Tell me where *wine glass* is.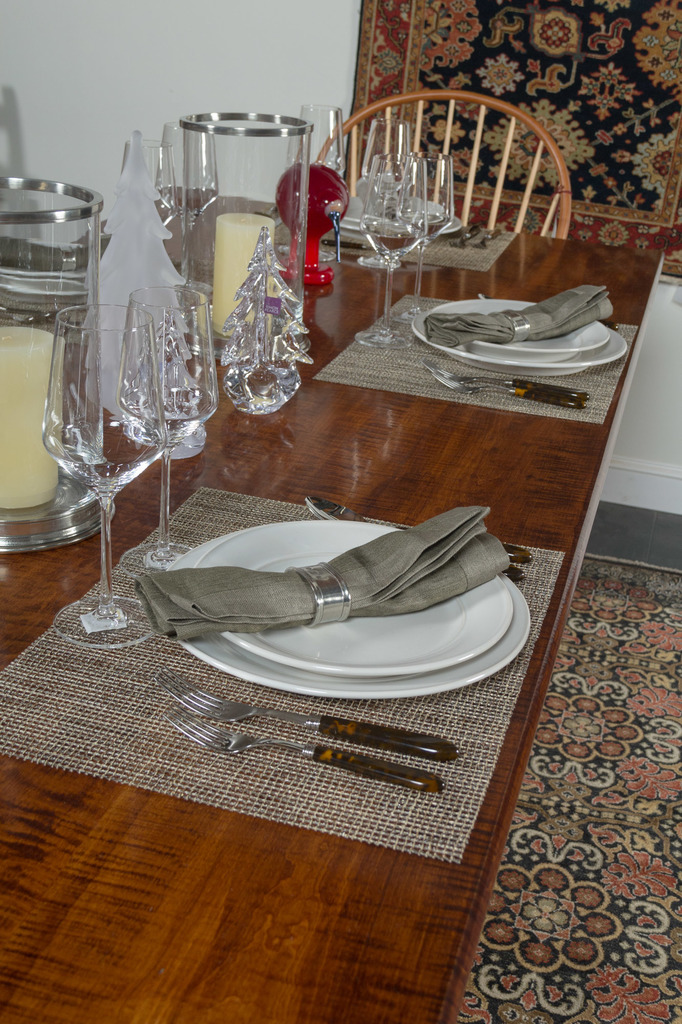
*wine glass* is at x1=402, y1=155, x2=456, y2=328.
